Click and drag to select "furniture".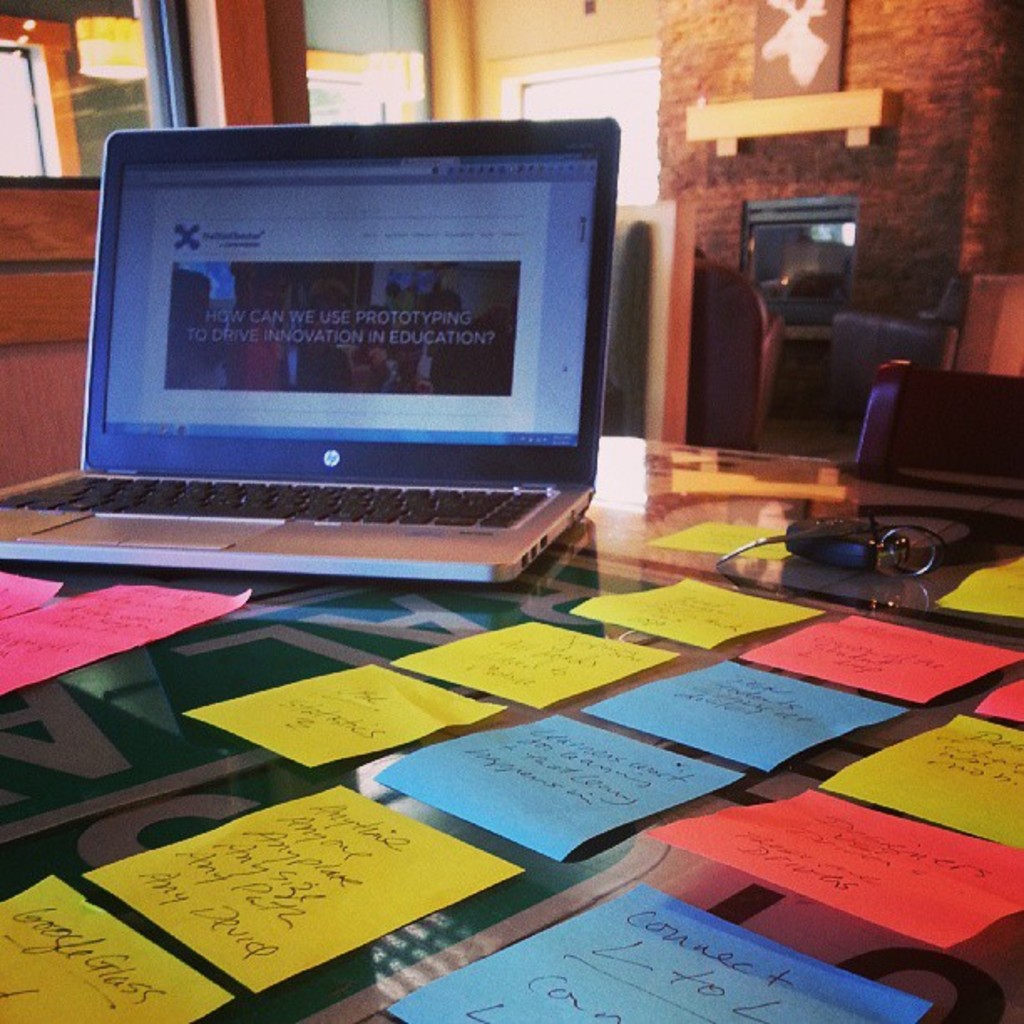
Selection: 942:271:1022:380.
